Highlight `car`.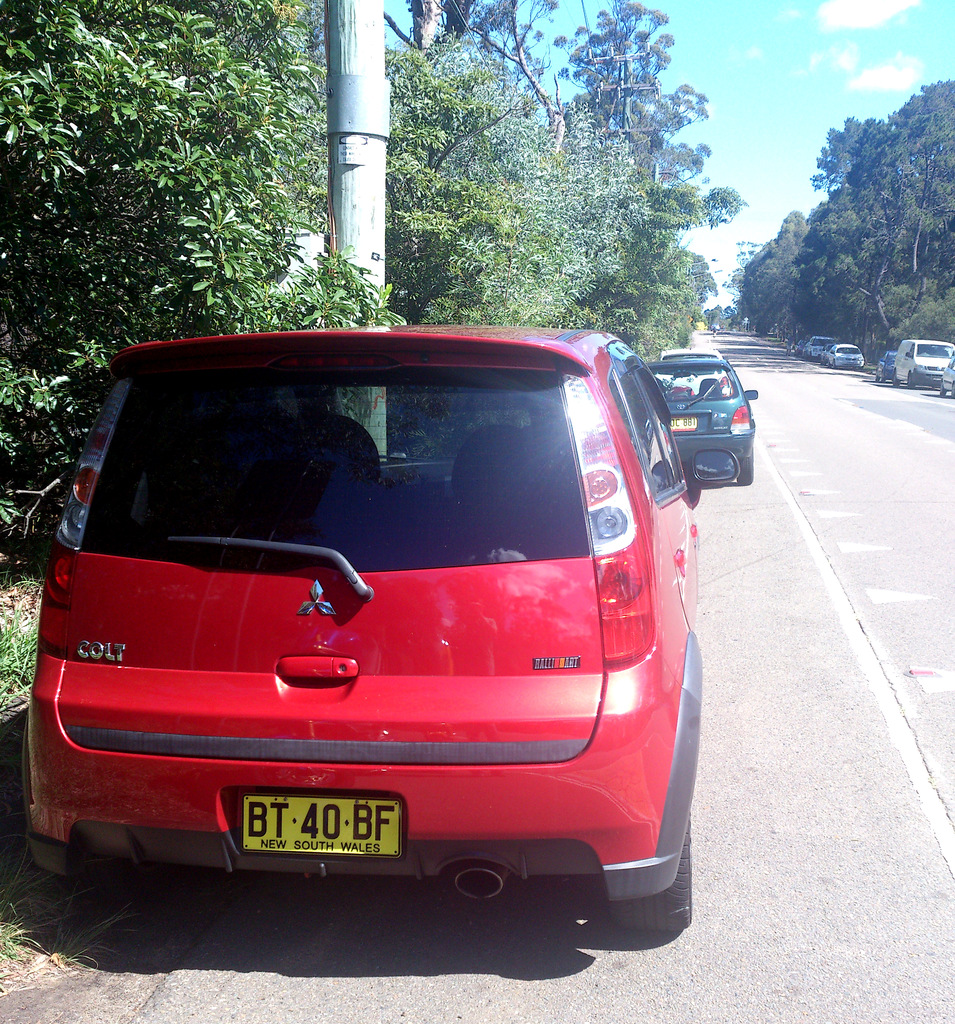
Highlighted region: 830:348:865:369.
